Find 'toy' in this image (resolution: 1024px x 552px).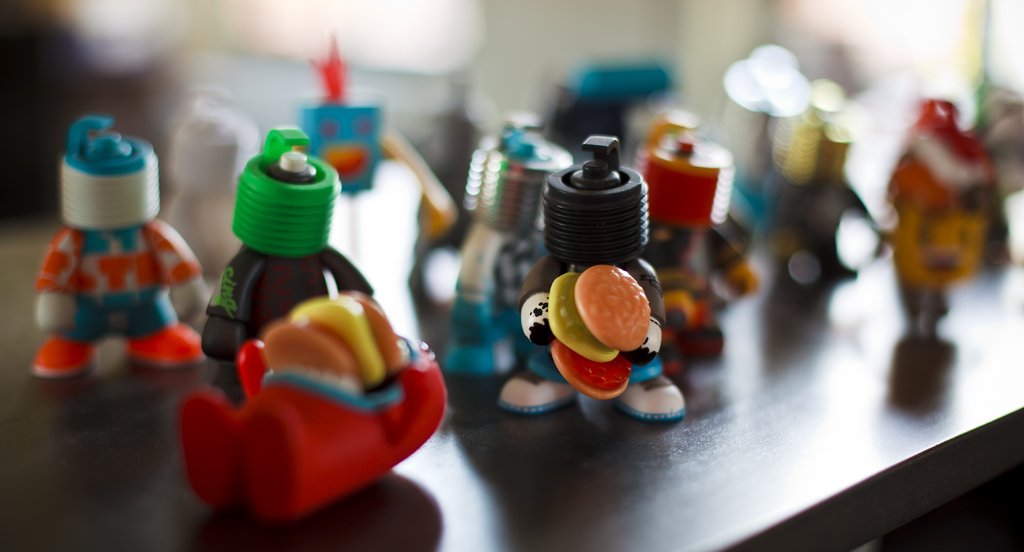
l=20, t=114, r=207, b=382.
